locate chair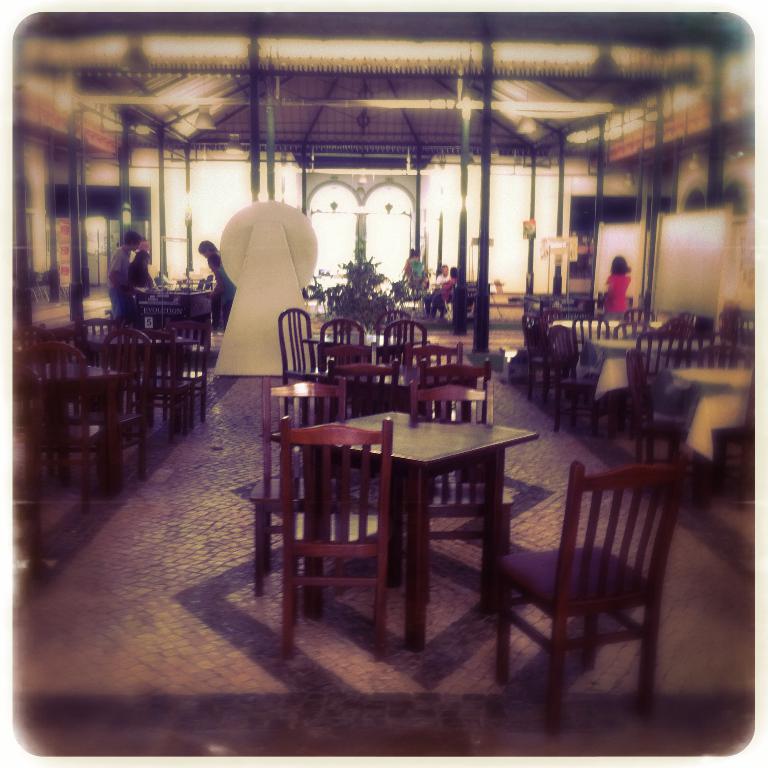
(left=273, top=410, right=394, bottom=667)
